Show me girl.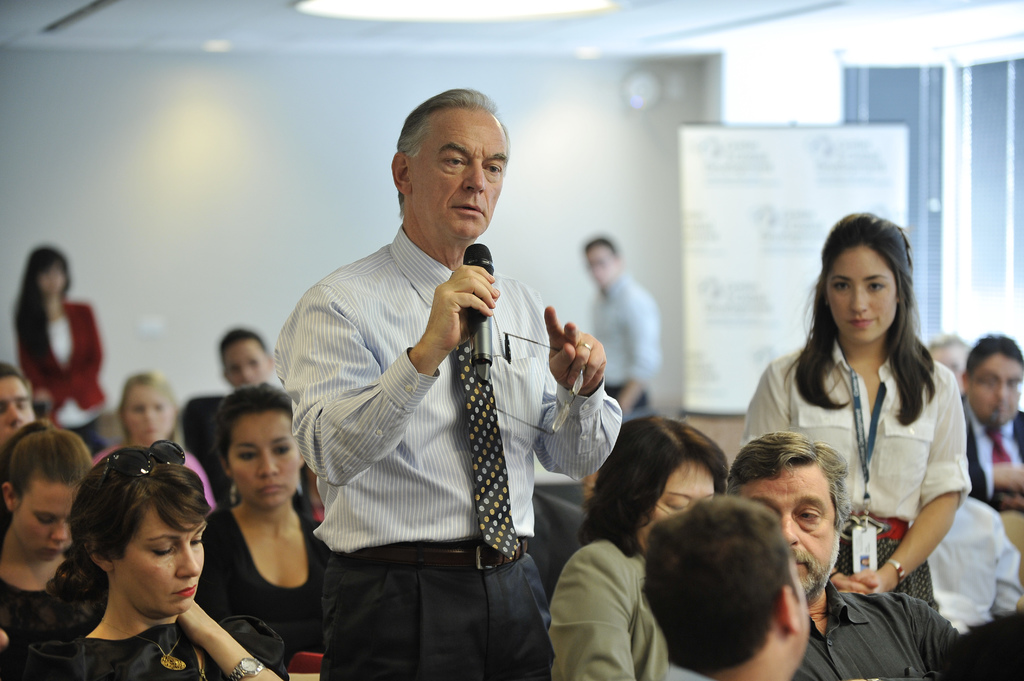
girl is here: 194, 377, 333, 680.
